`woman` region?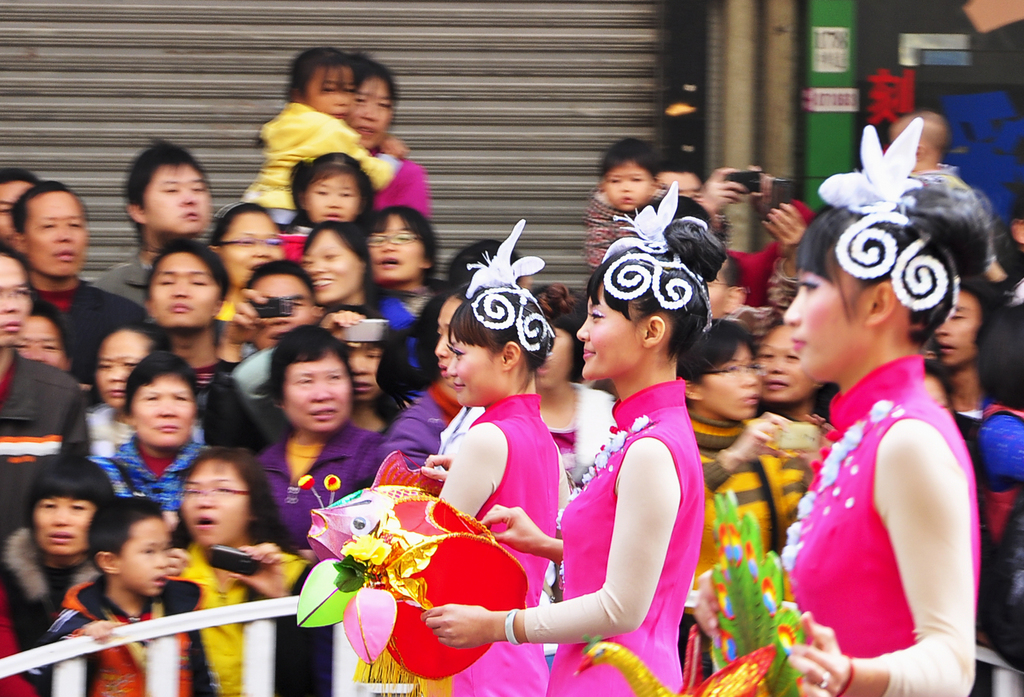
<box>81,347,224,527</box>
